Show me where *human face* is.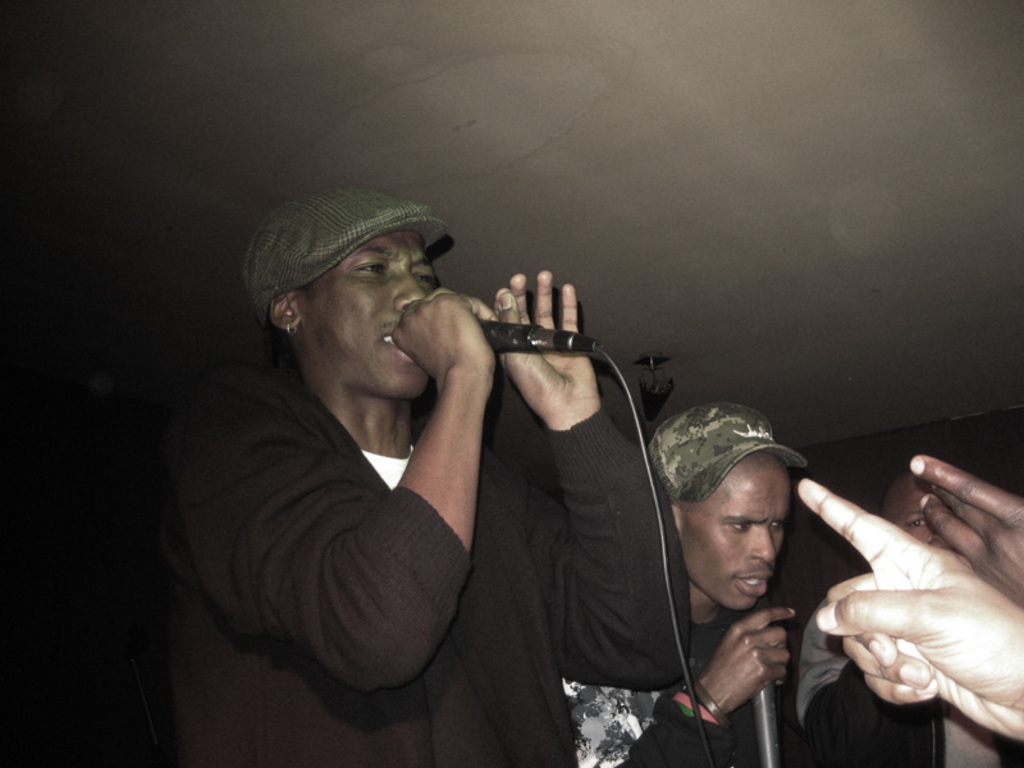
*human face* is at <region>681, 454, 795, 603</region>.
